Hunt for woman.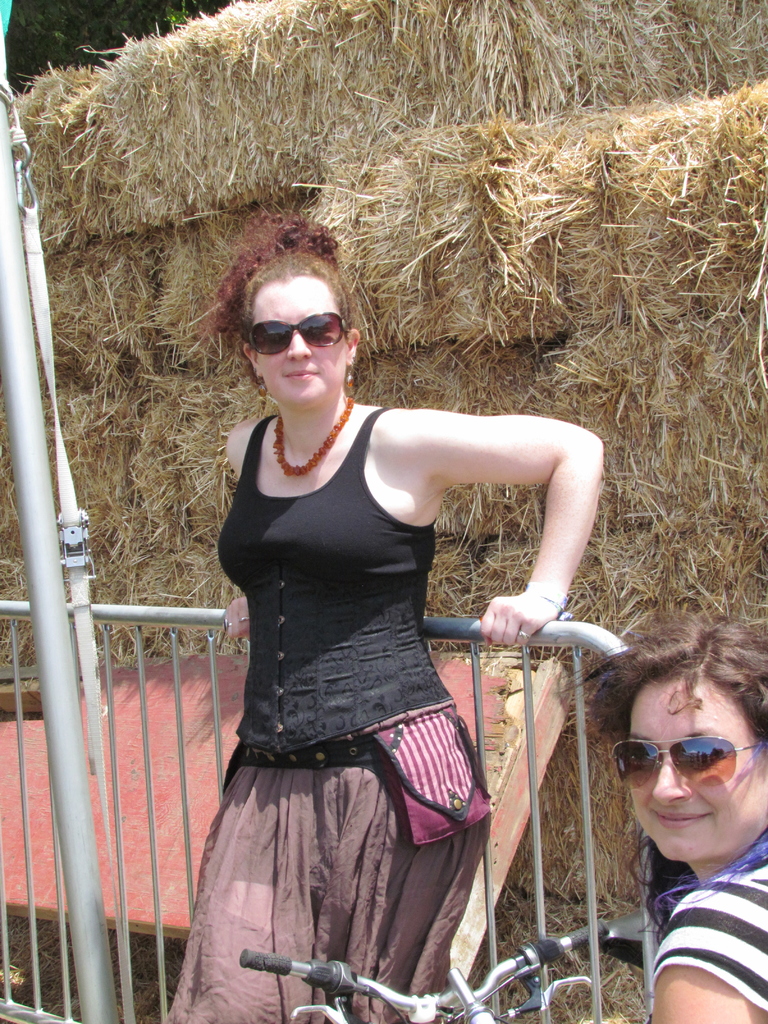
Hunted down at (left=162, top=217, right=604, bottom=1023).
